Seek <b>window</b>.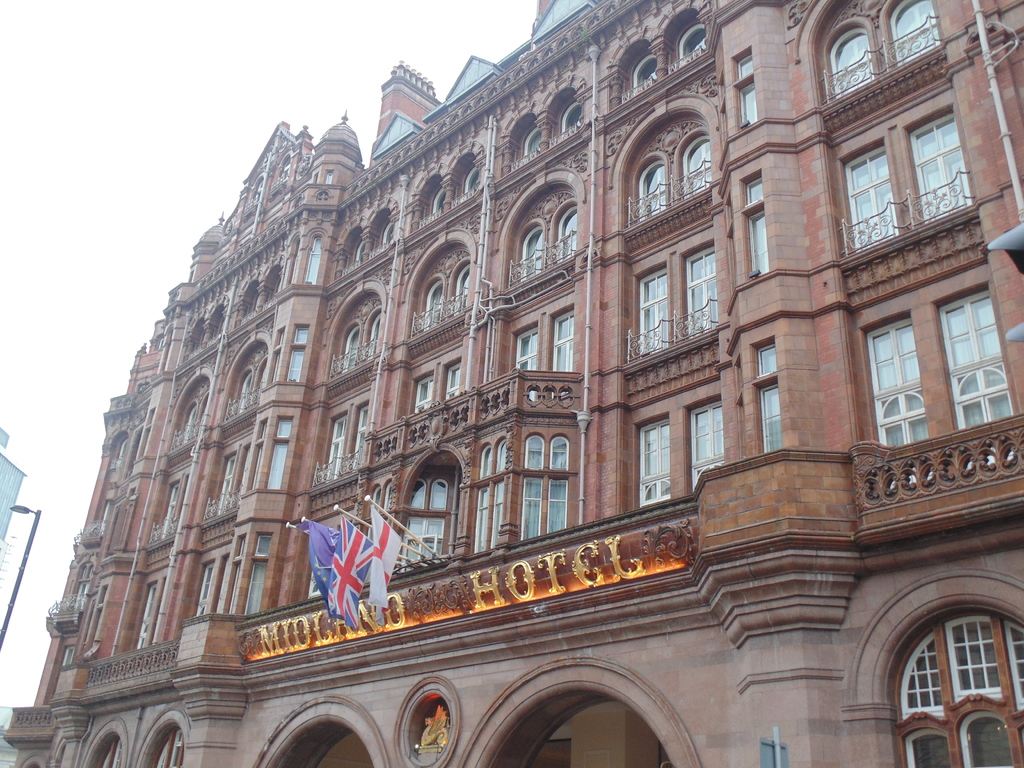
(903,106,970,220).
